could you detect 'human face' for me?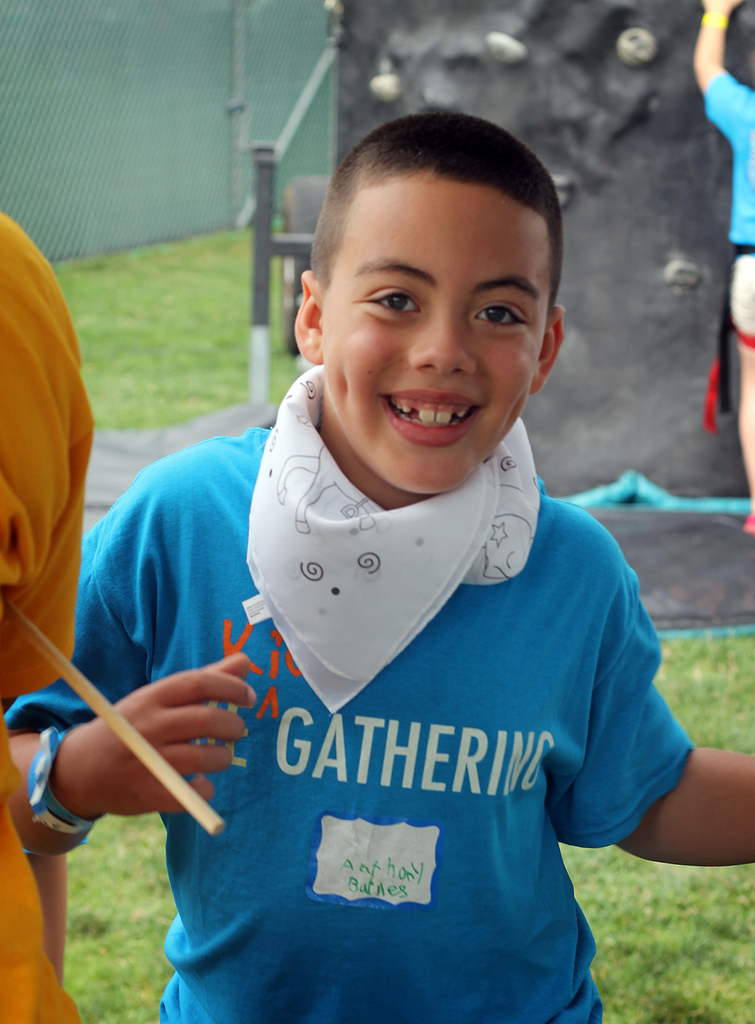
Detection result: box(322, 184, 547, 492).
